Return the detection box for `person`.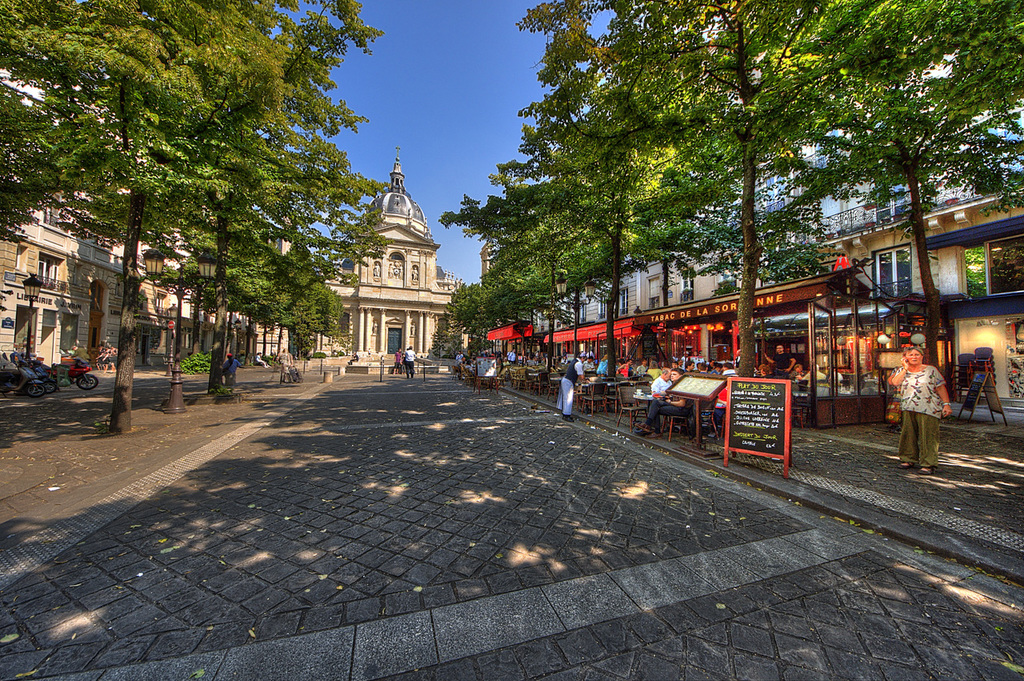
l=554, t=350, r=586, b=419.
